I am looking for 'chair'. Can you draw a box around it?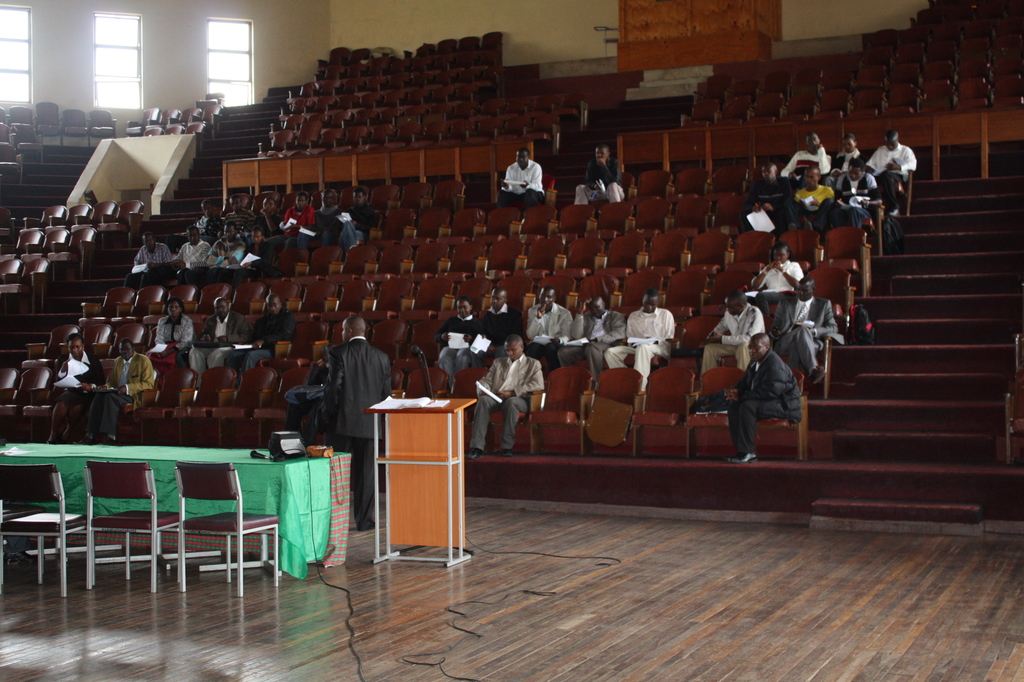
Sure, the bounding box is <box>756,364,811,459</box>.
